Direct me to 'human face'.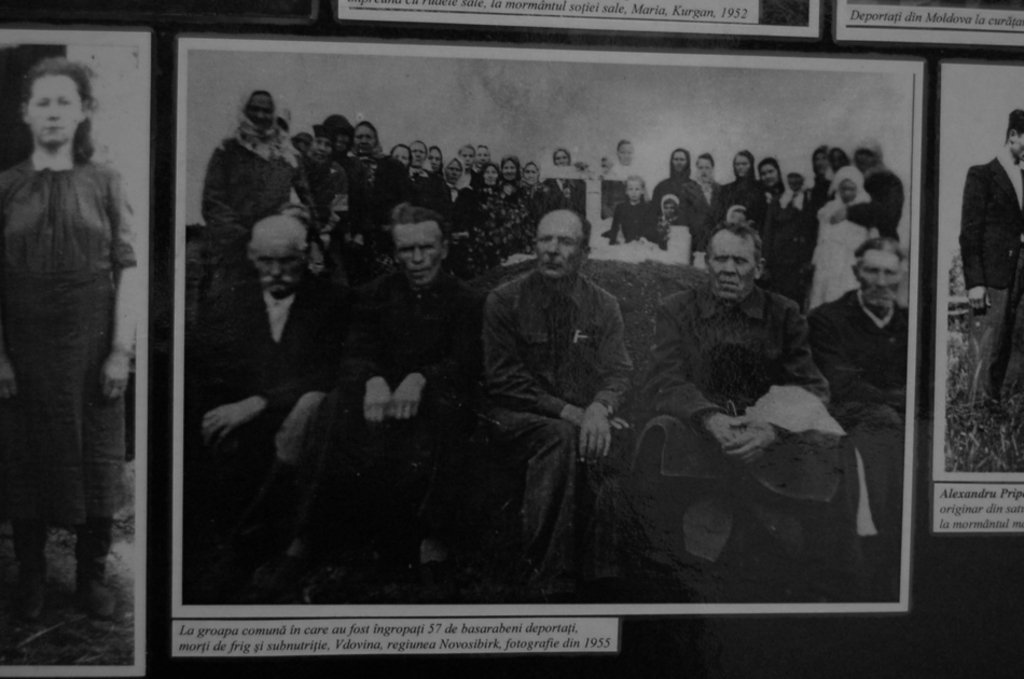
Direction: (left=291, top=131, right=309, bottom=155).
